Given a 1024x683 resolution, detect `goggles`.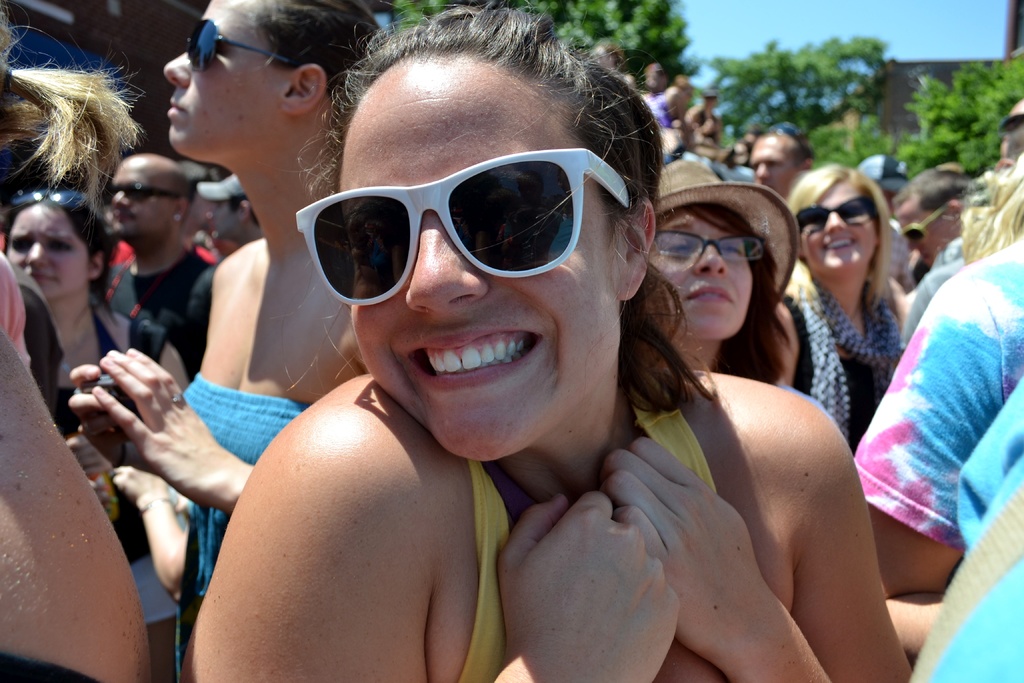
<box>181,15,300,75</box>.
